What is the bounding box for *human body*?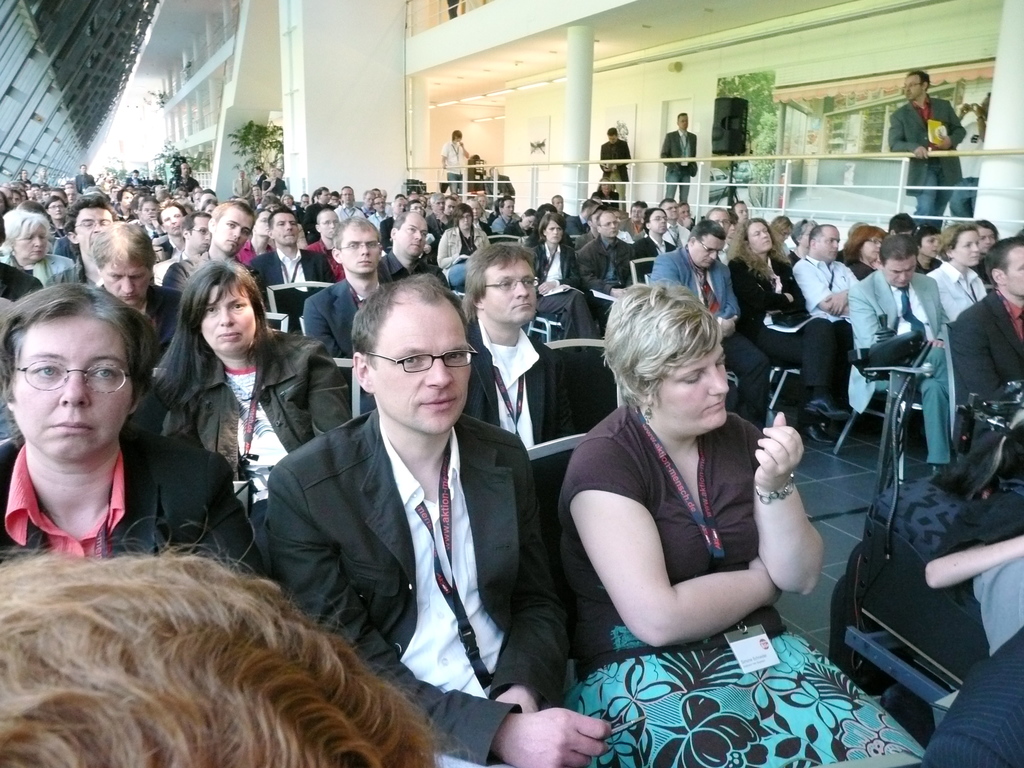
Rect(440, 135, 460, 192).
